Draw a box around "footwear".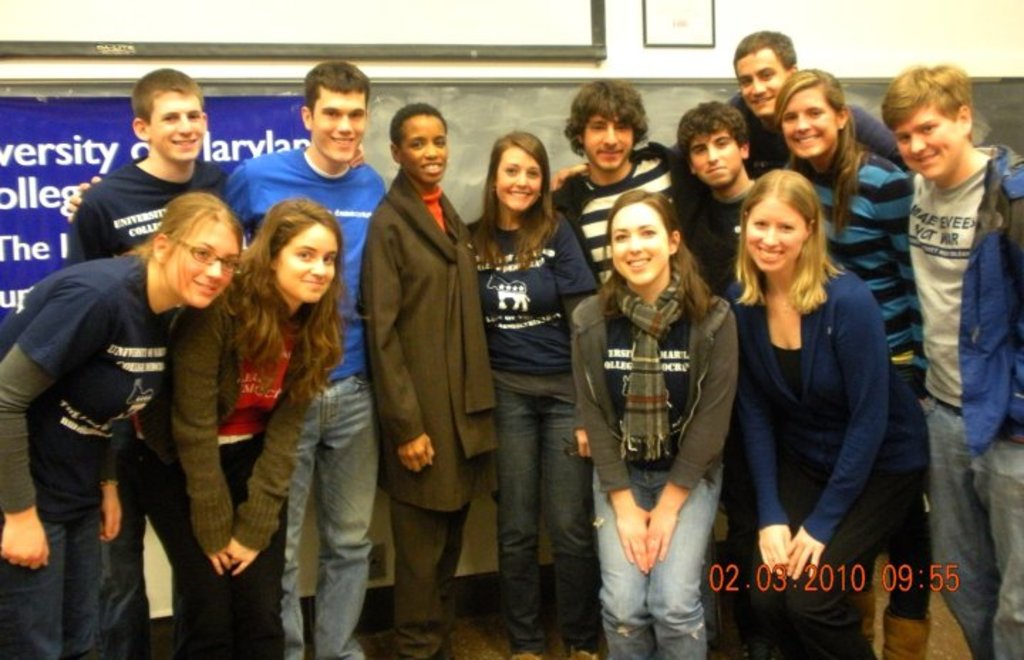
[left=880, top=616, right=932, bottom=659].
